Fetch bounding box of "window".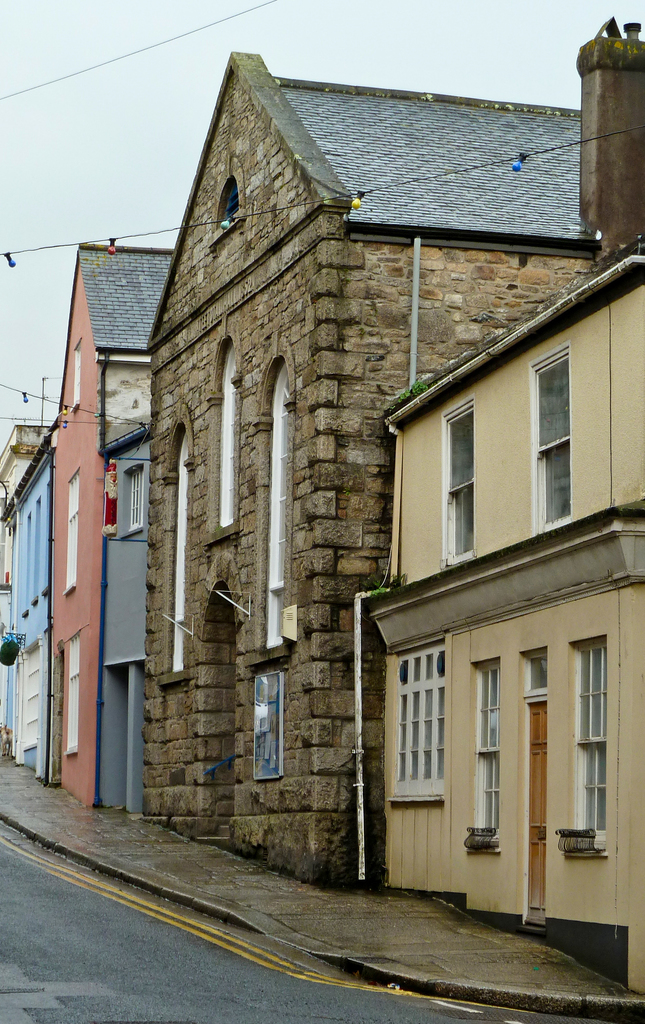
Bbox: locate(395, 648, 450, 806).
